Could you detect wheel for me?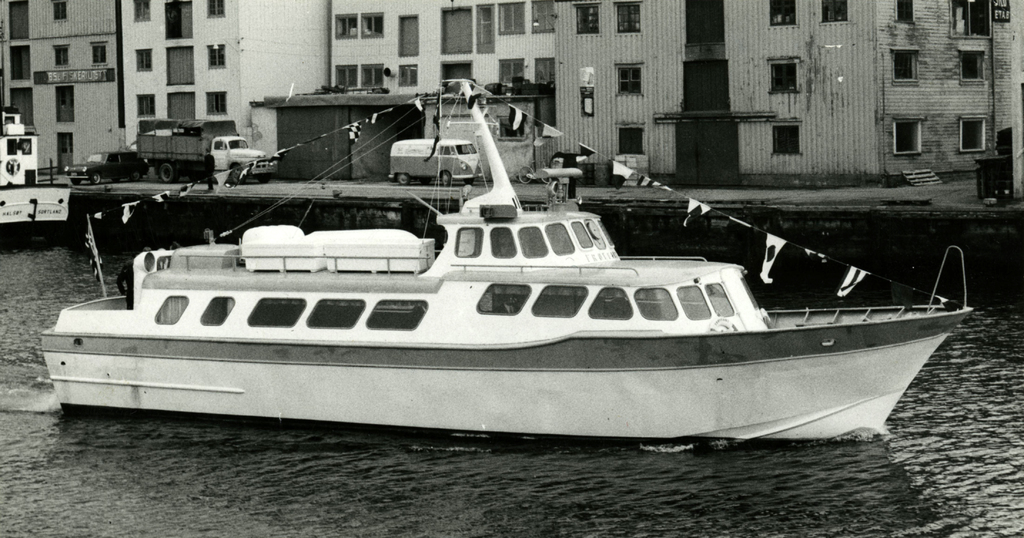
Detection result: 463, 178, 474, 184.
